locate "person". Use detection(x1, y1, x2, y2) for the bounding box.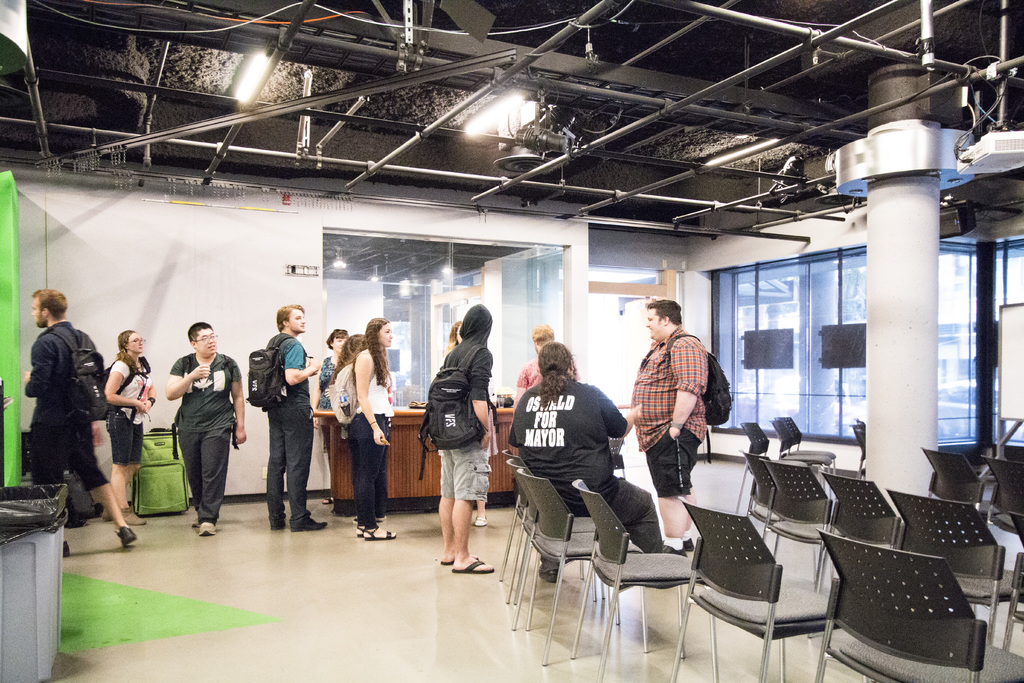
detection(512, 329, 625, 488).
